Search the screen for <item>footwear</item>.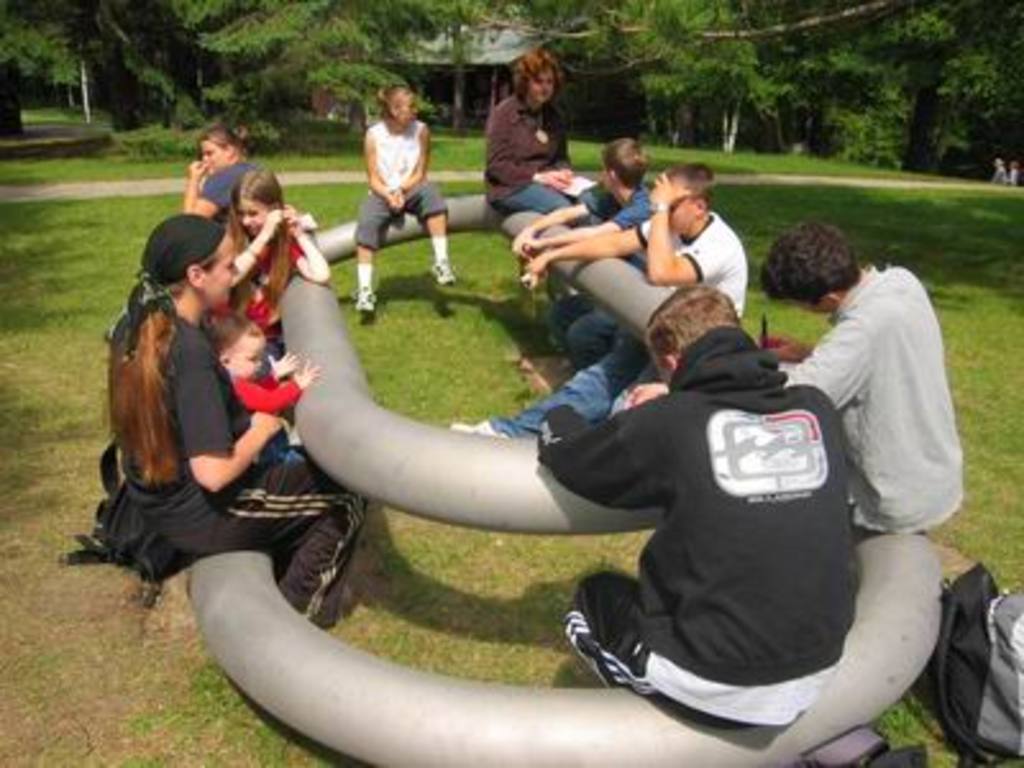
Found at 356,289,379,312.
